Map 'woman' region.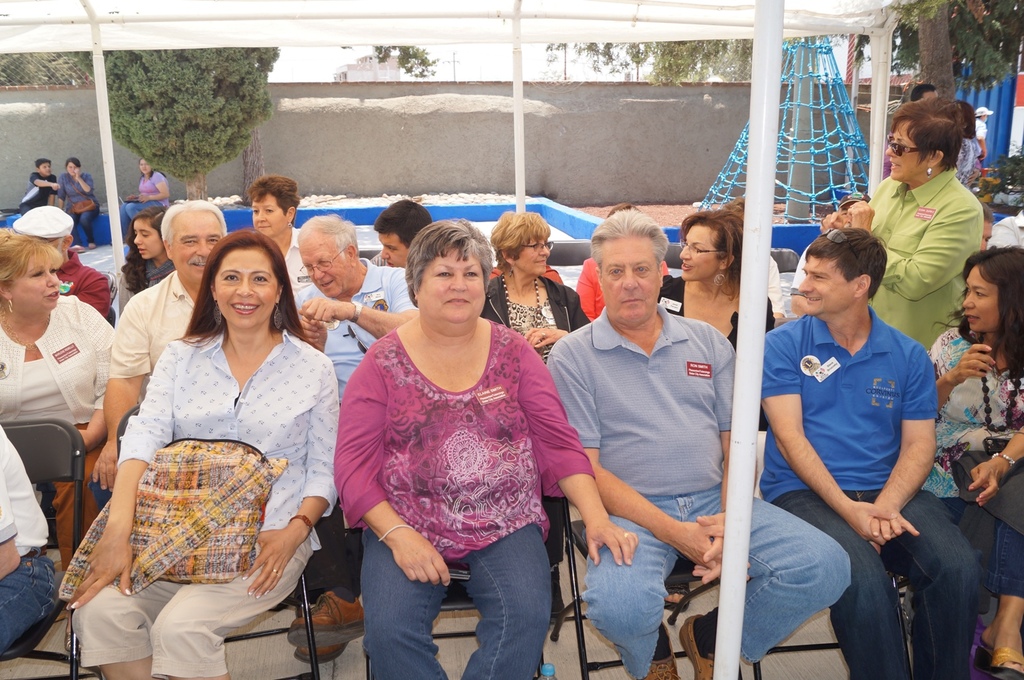
Mapped to 479,207,593,374.
